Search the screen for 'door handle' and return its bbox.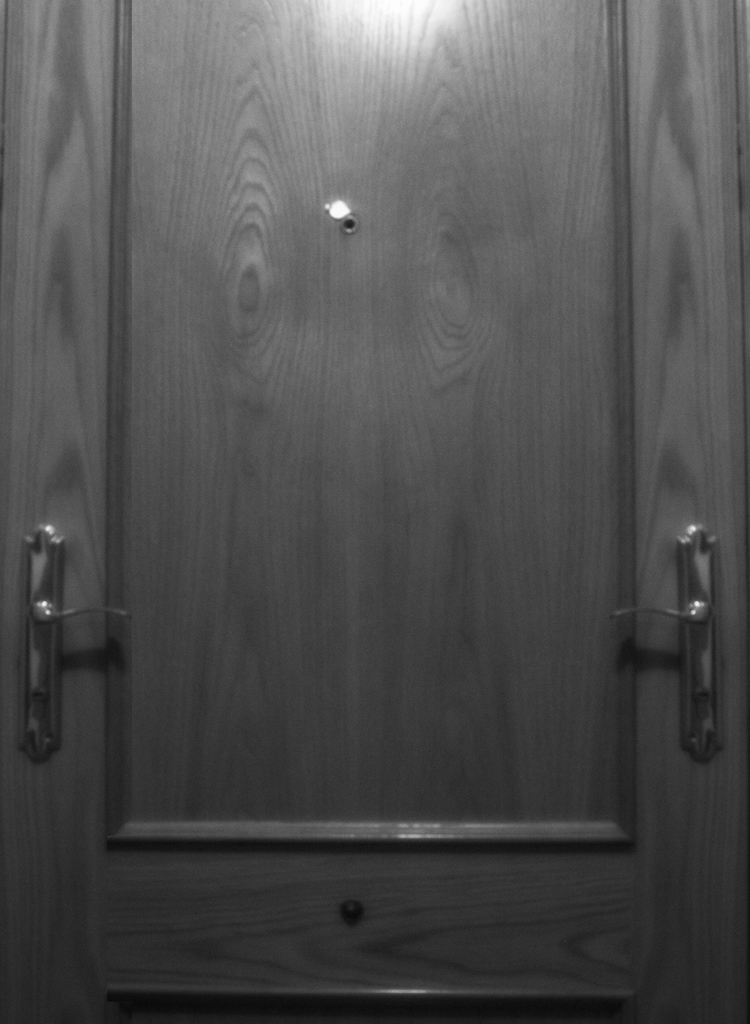
Found: select_region(605, 522, 728, 767).
